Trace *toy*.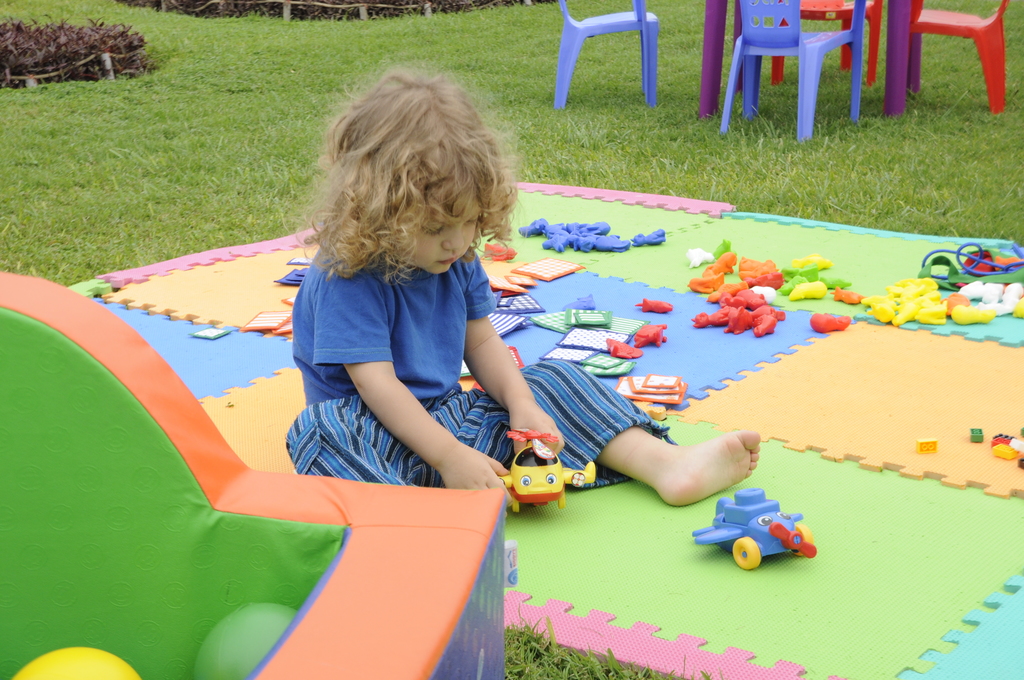
Traced to l=957, t=279, r=1003, b=302.
